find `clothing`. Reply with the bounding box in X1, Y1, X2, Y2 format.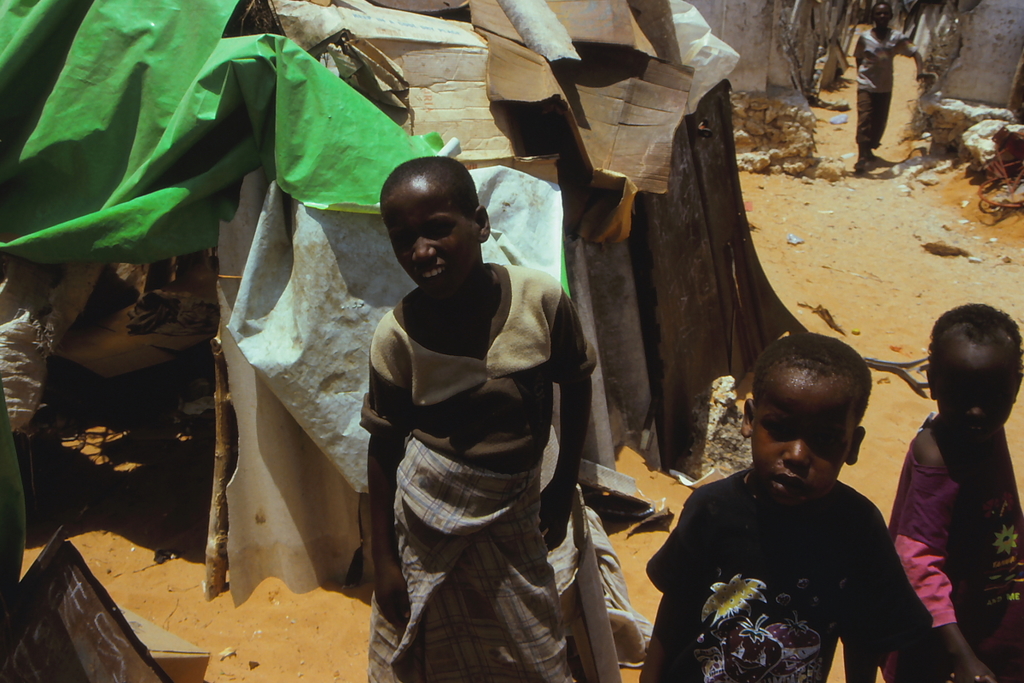
893, 423, 1023, 634.
